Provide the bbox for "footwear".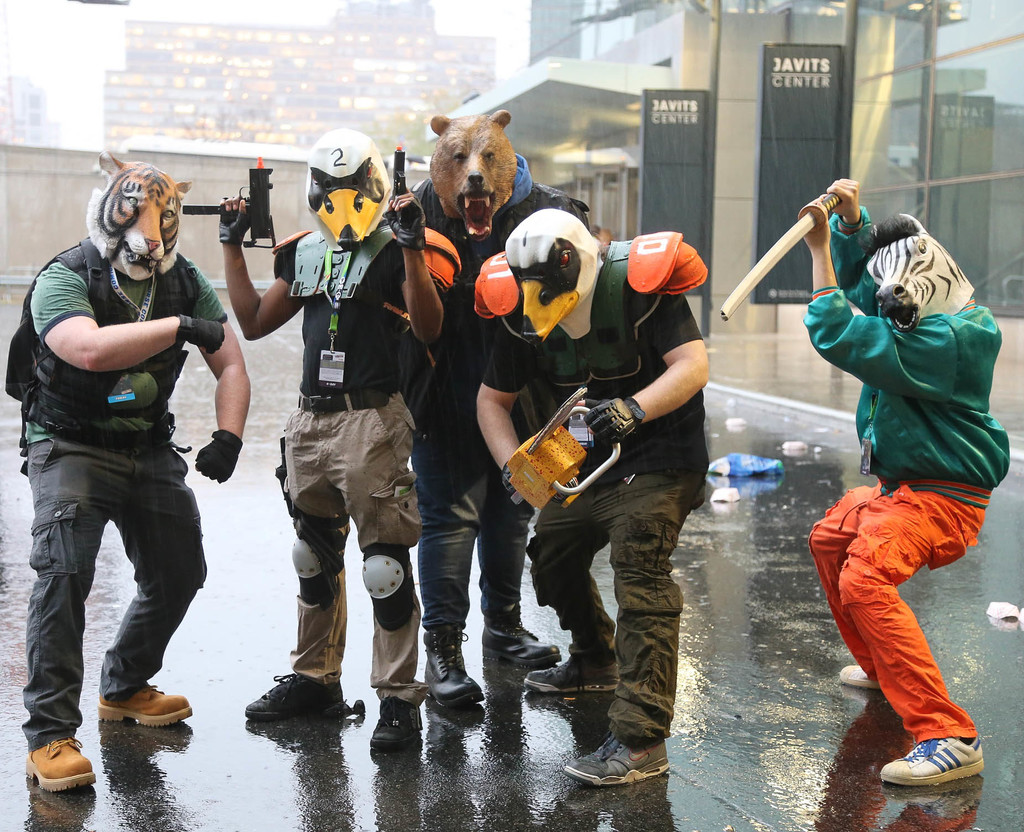
(835,657,881,692).
